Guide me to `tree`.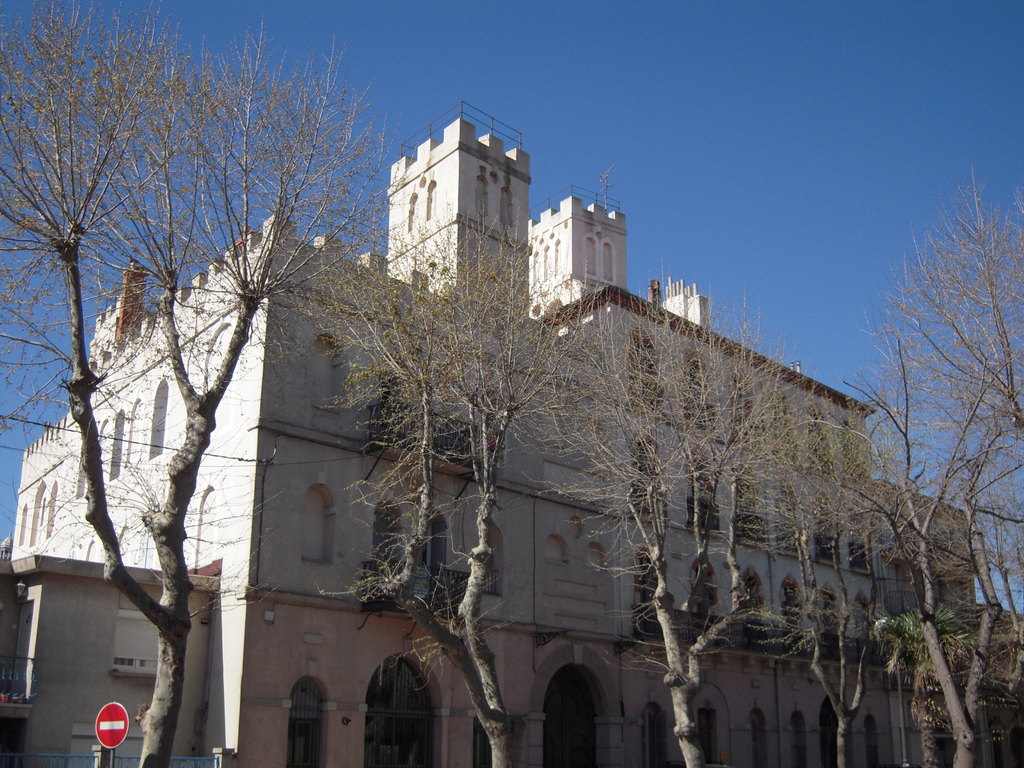
Guidance: region(845, 138, 1016, 650).
